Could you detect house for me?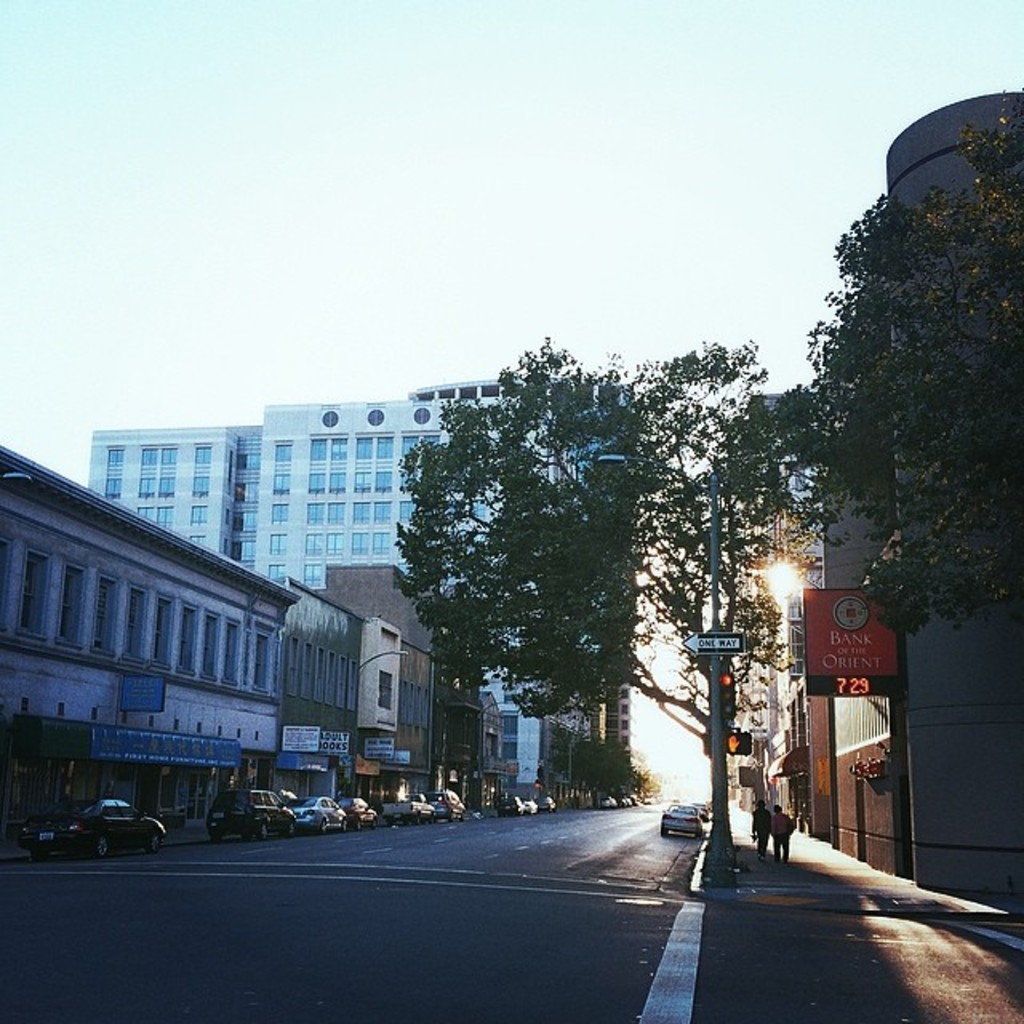
Detection result: (x1=562, y1=686, x2=610, y2=738).
